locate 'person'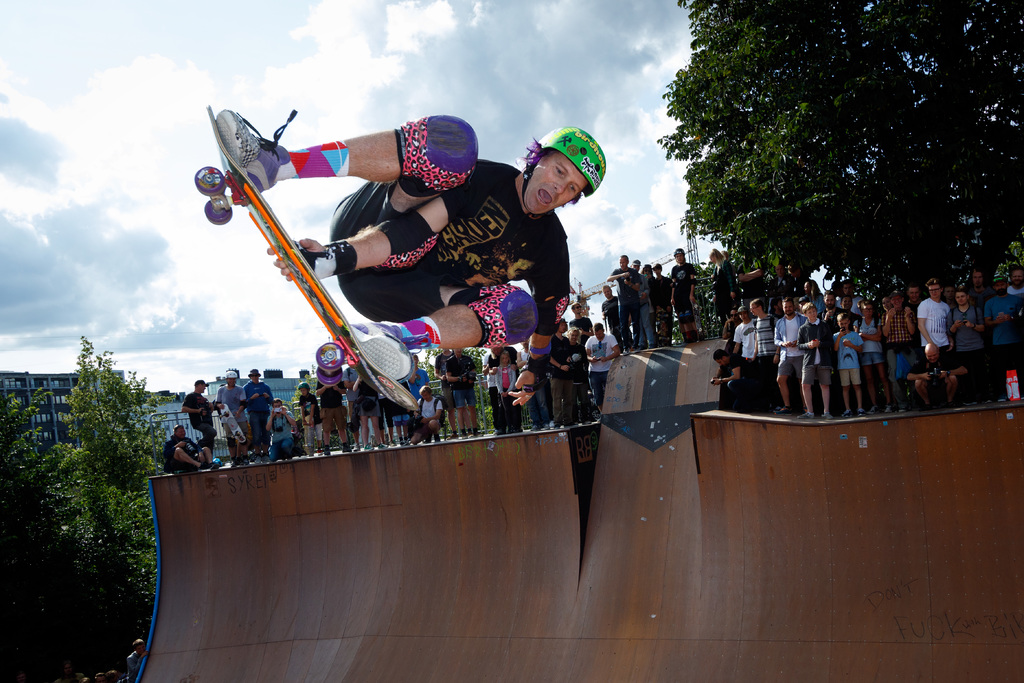
left=410, top=383, right=446, bottom=444
